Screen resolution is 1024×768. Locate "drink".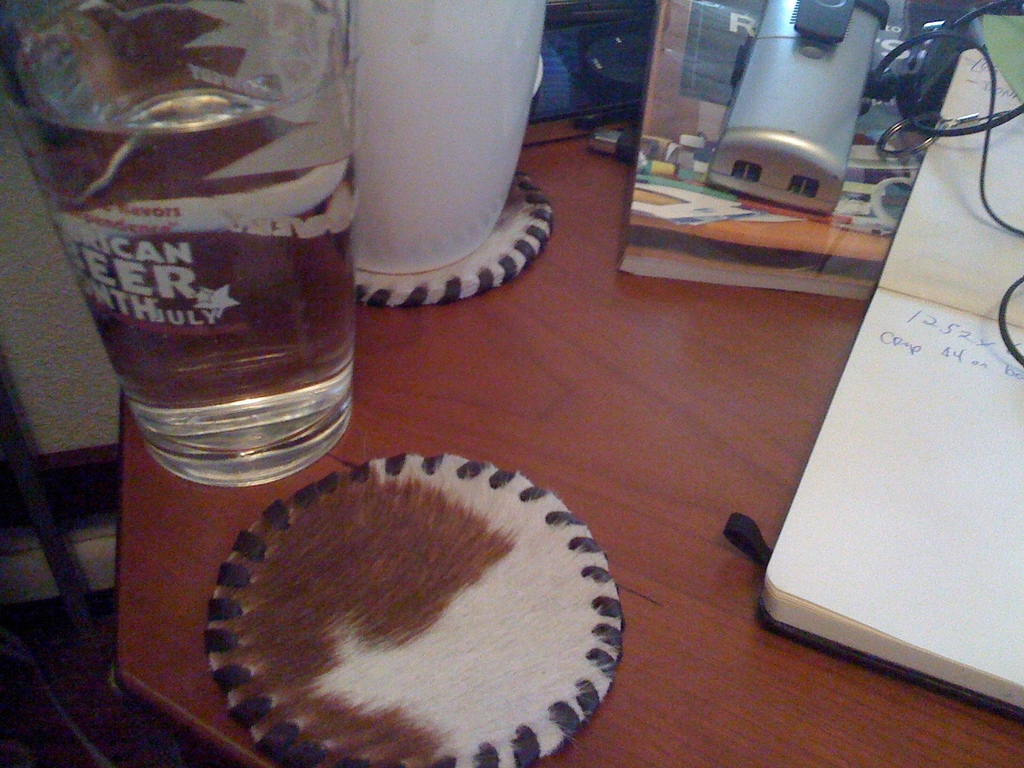
bbox=[0, 0, 353, 487].
